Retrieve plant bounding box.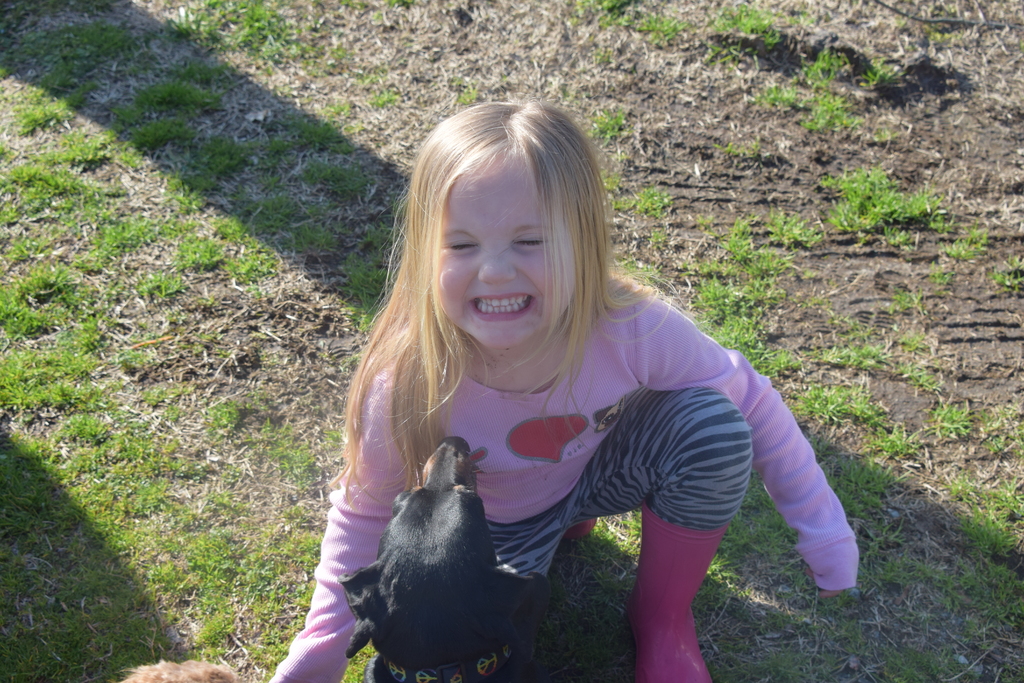
Bounding box: Rect(454, 66, 482, 113).
